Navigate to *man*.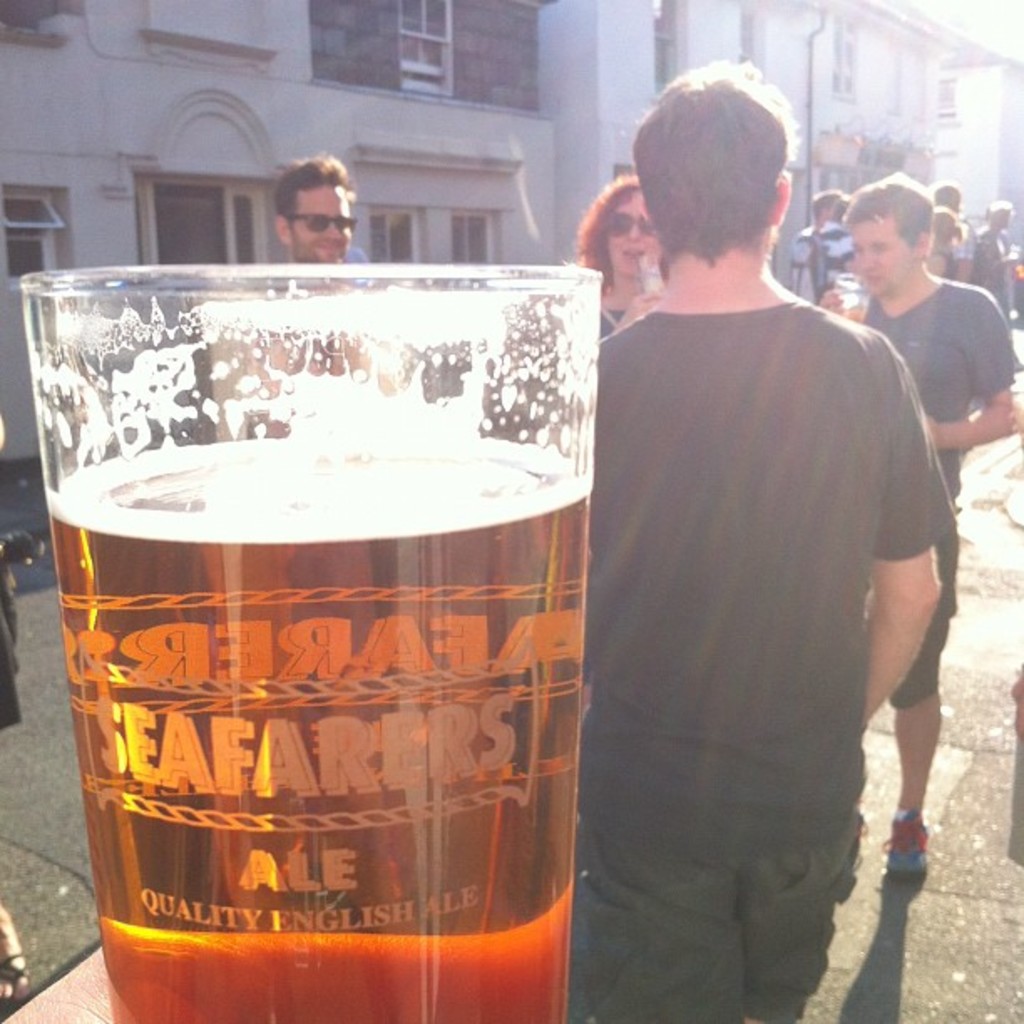
Navigation target: 817 179 1017 914.
